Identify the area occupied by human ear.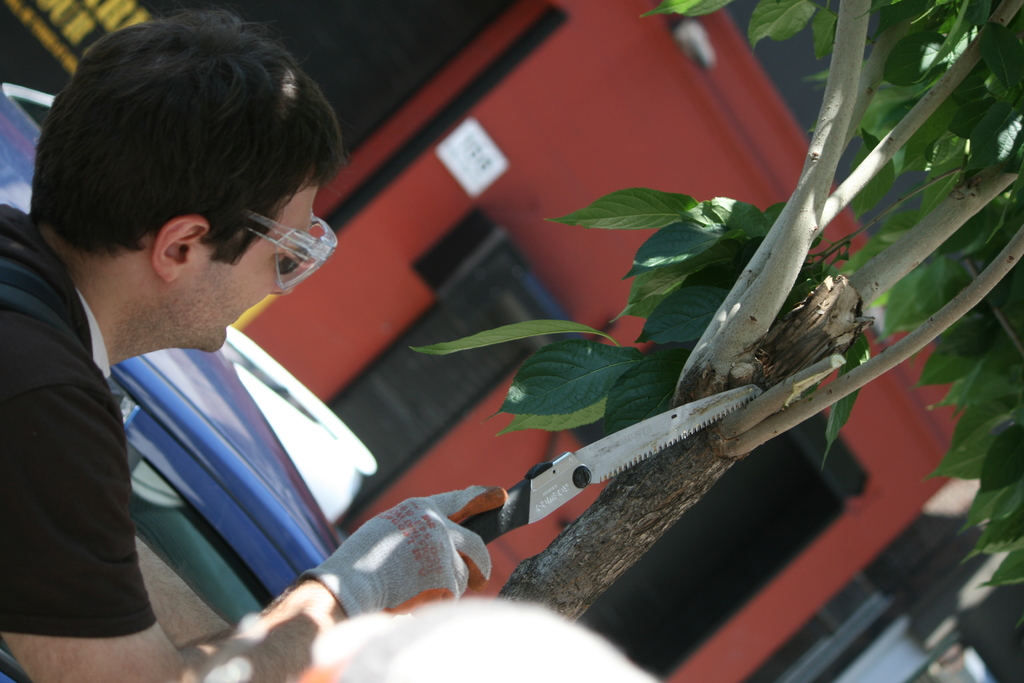
Area: rect(150, 214, 212, 280).
